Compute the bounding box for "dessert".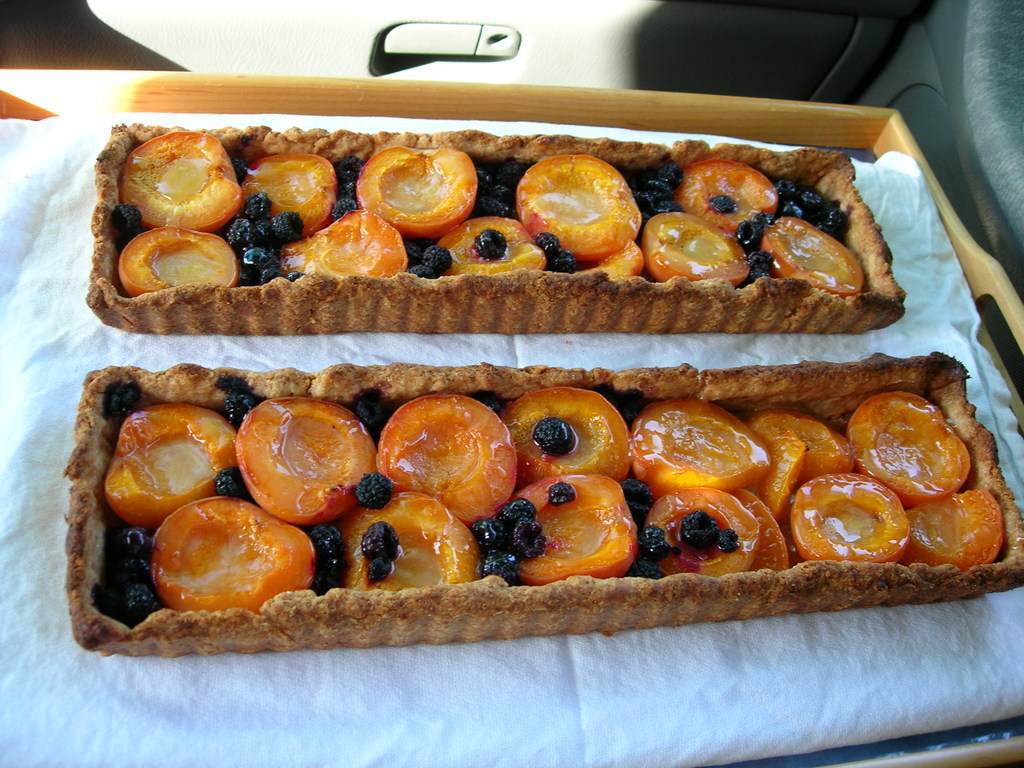
(x1=434, y1=215, x2=536, y2=287).
